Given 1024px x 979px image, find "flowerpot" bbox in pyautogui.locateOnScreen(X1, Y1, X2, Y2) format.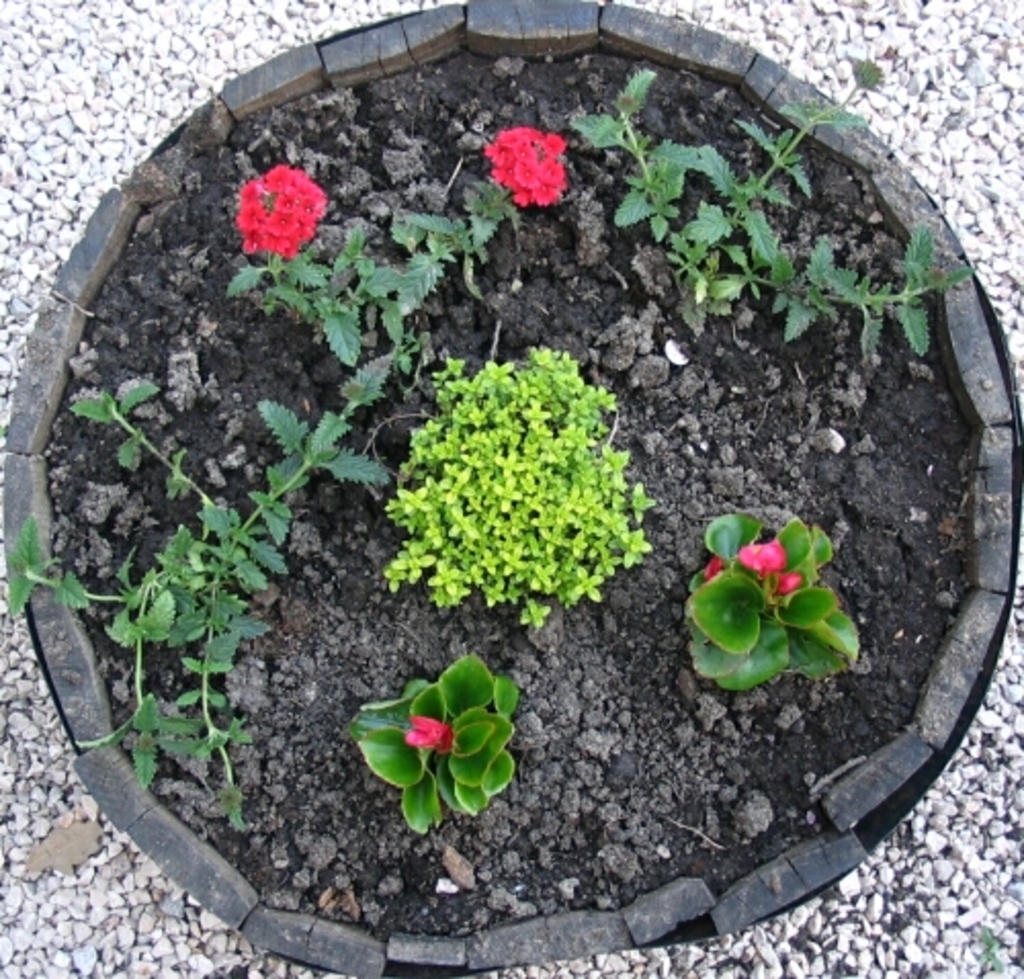
pyautogui.locateOnScreen(51, 35, 975, 854).
